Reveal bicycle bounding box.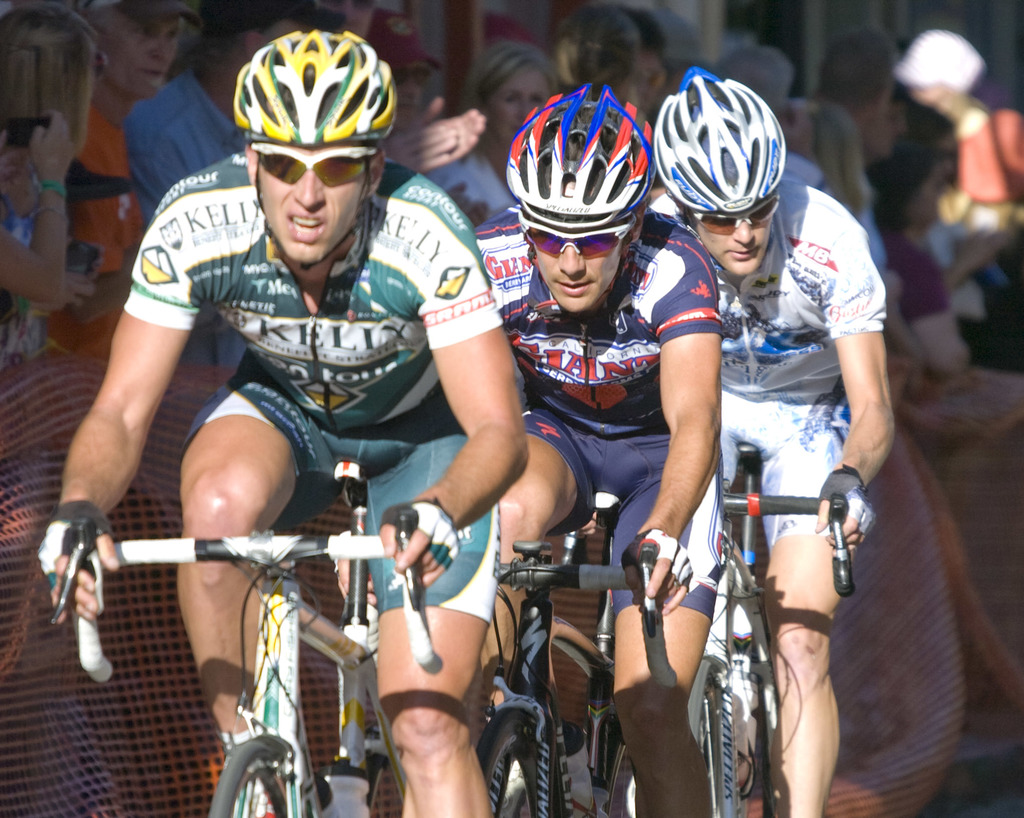
Revealed: 472, 489, 661, 817.
